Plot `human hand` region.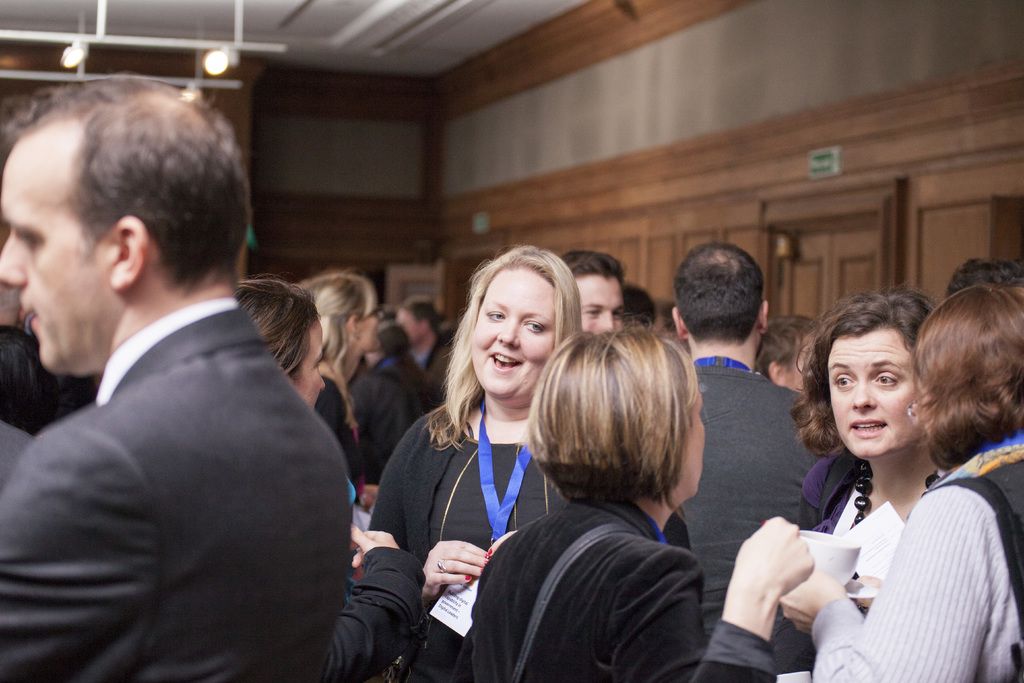
Plotted at bbox=(777, 570, 848, 638).
